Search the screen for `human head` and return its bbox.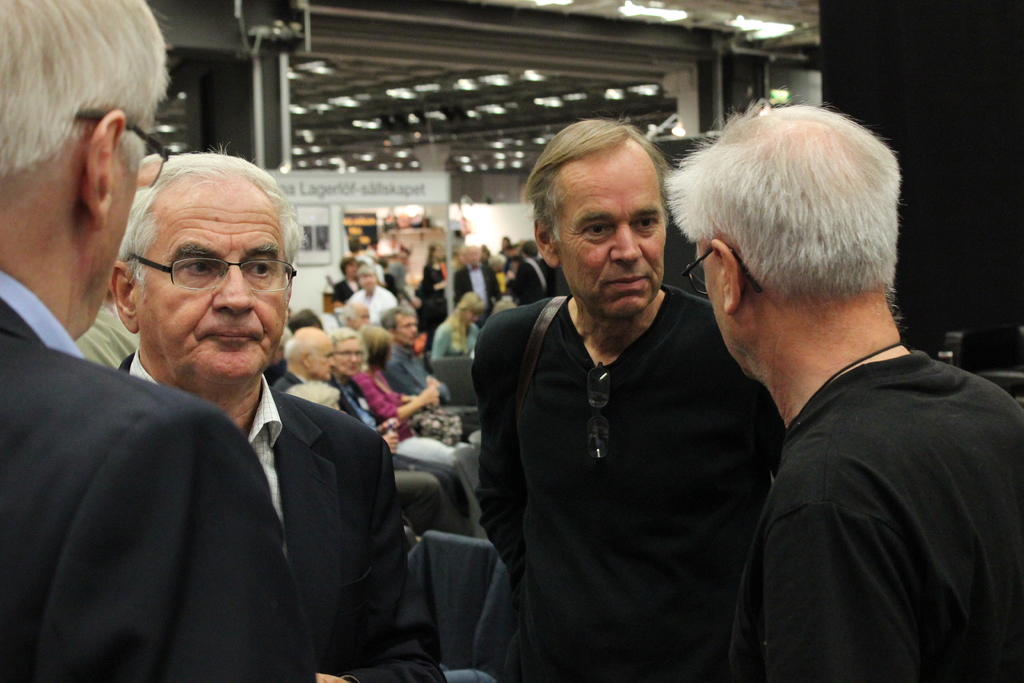
Found: bbox=(461, 245, 482, 267).
